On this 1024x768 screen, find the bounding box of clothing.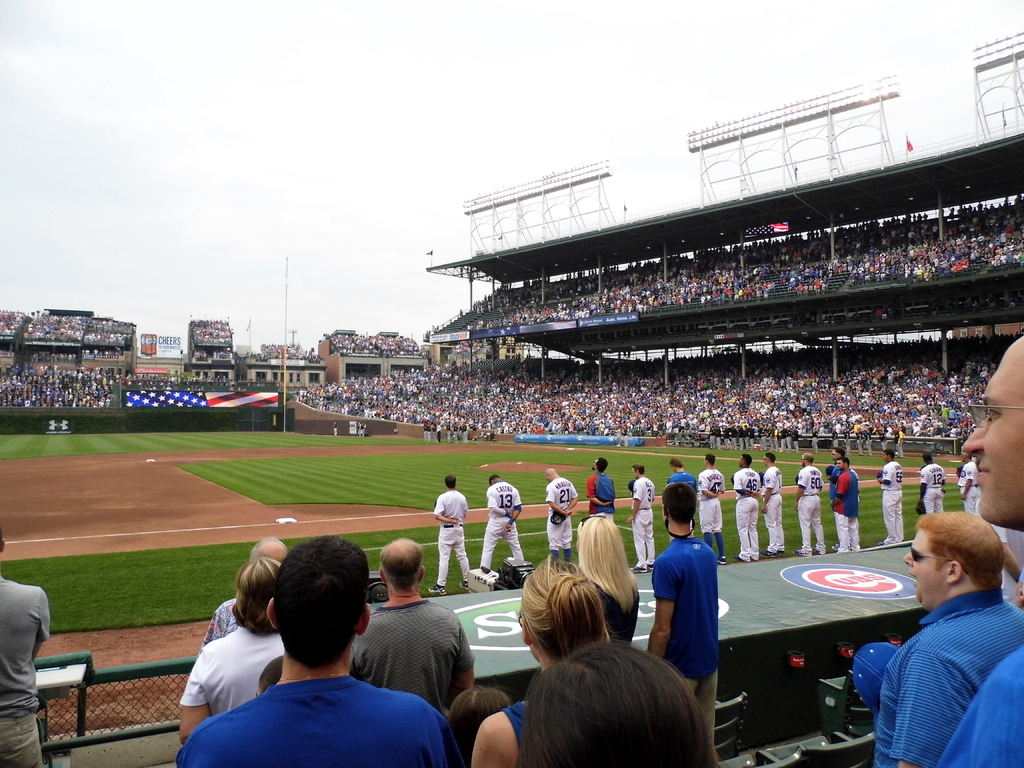
Bounding box: [923, 463, 943, 508].
